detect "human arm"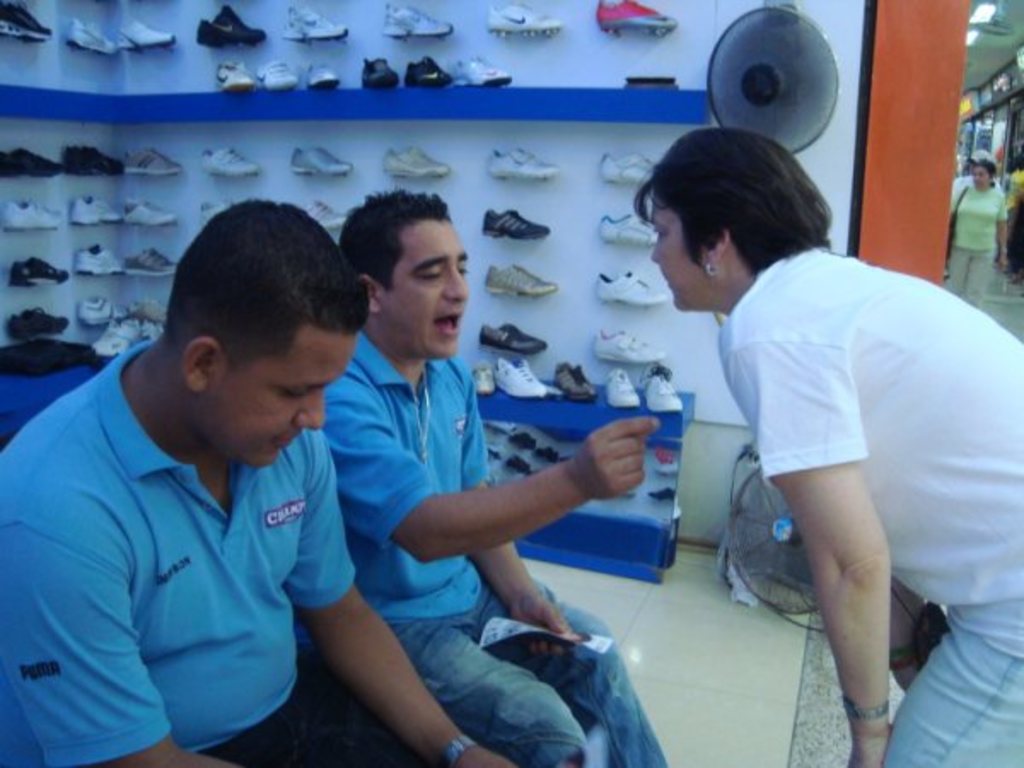
x1=0, y1=517, x2=247, y2=766
